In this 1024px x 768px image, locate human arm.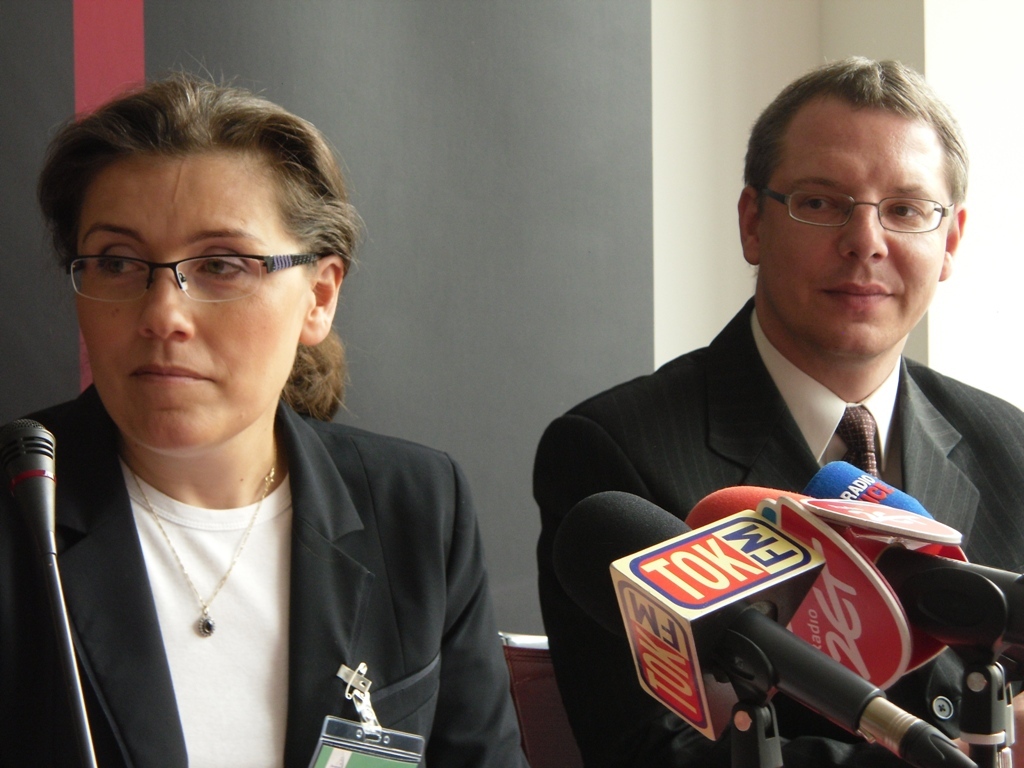
Bounding box: (403,426,531,767).
